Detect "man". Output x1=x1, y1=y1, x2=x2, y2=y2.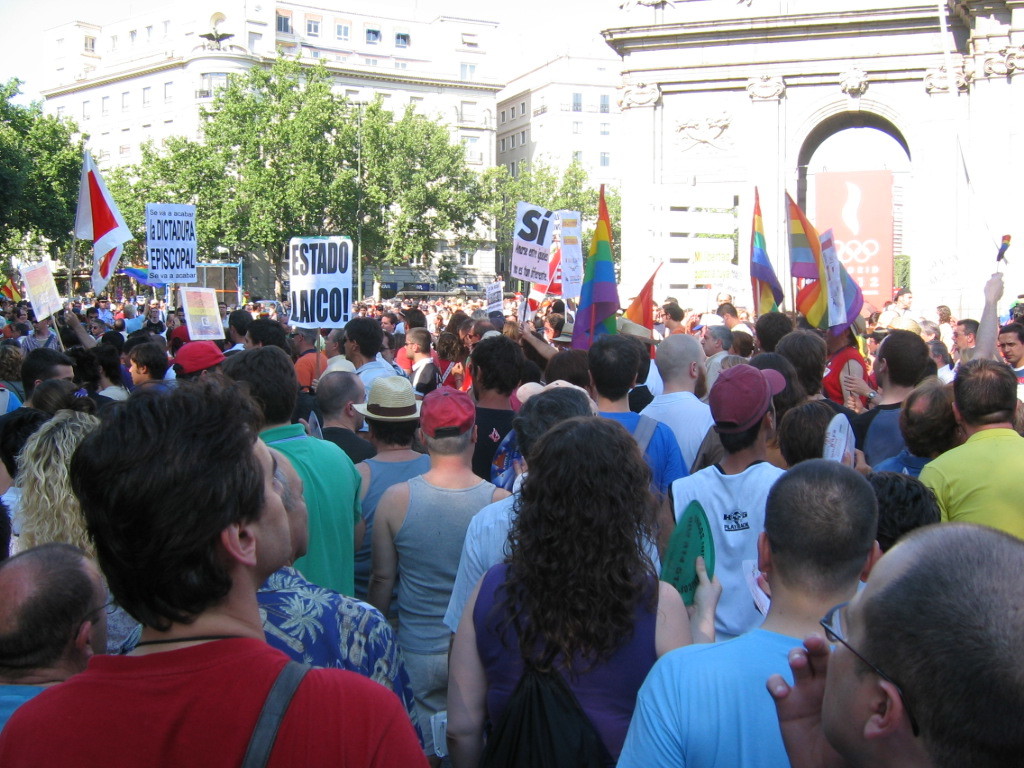
x1=614, y1=455, x2=886, y2=767.
